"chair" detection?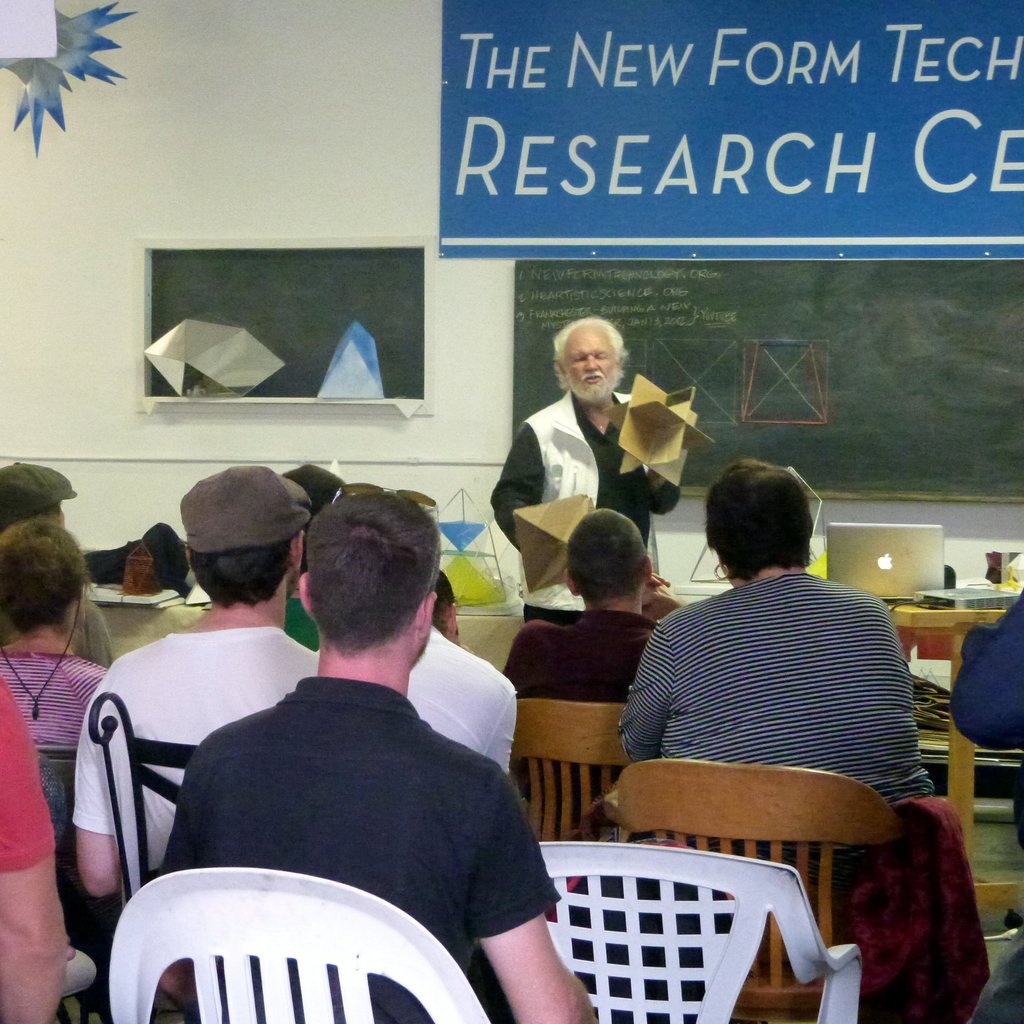
(left=536, top=840, right=865, bottom=1022)
